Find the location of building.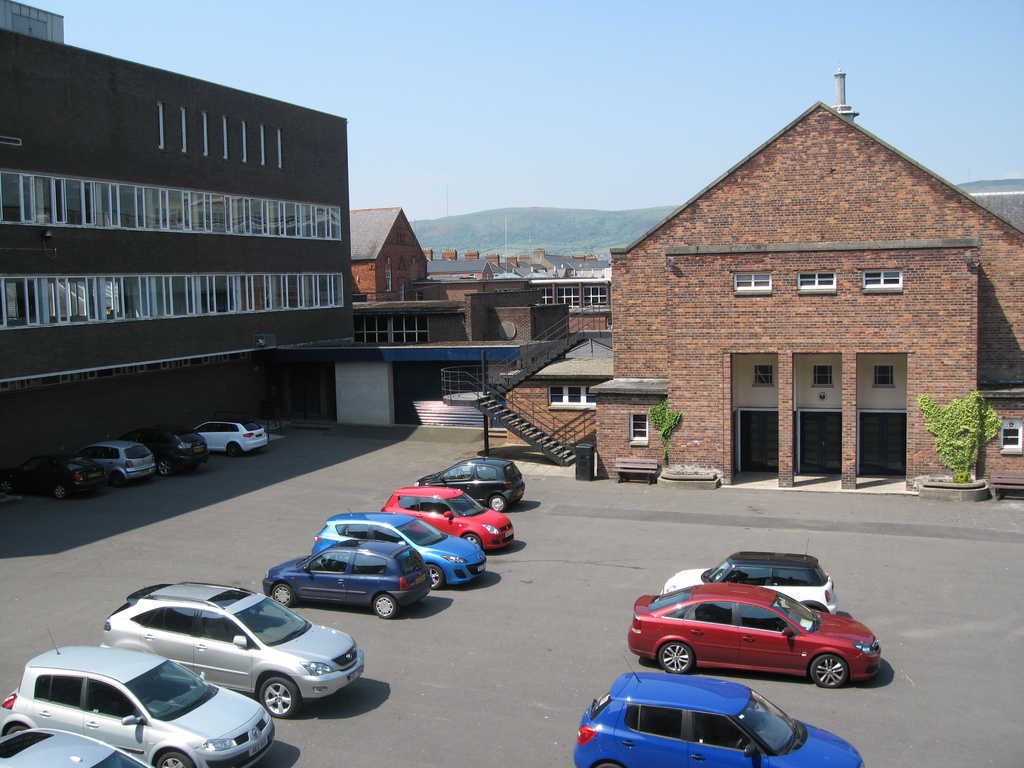
Location: pyautogui.locateOnScreen(608, 68, 1021, 494).
